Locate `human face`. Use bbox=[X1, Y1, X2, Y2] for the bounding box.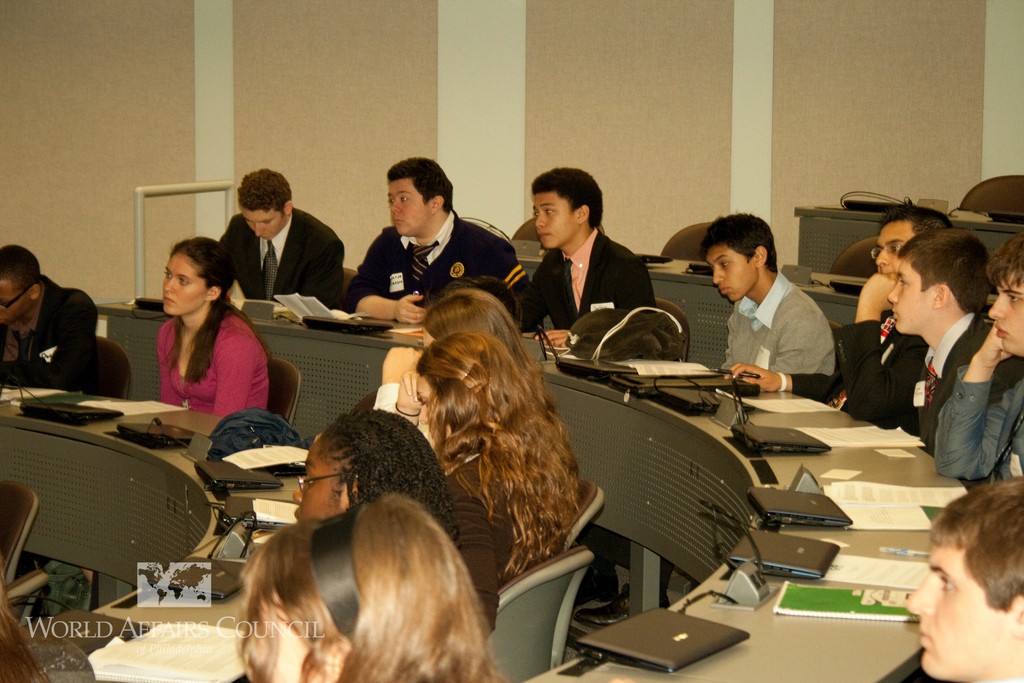
bbox=[885, 260, 927, 334].
